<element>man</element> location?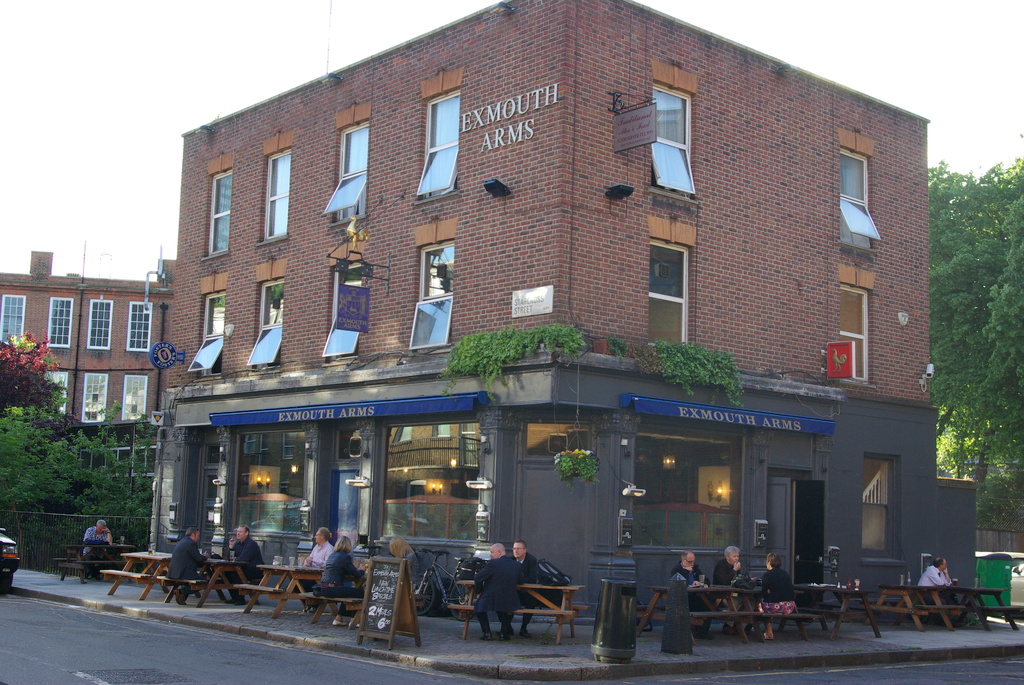
{"x1": 920, "y1": 556, "x2": 951, "y2": 621}
